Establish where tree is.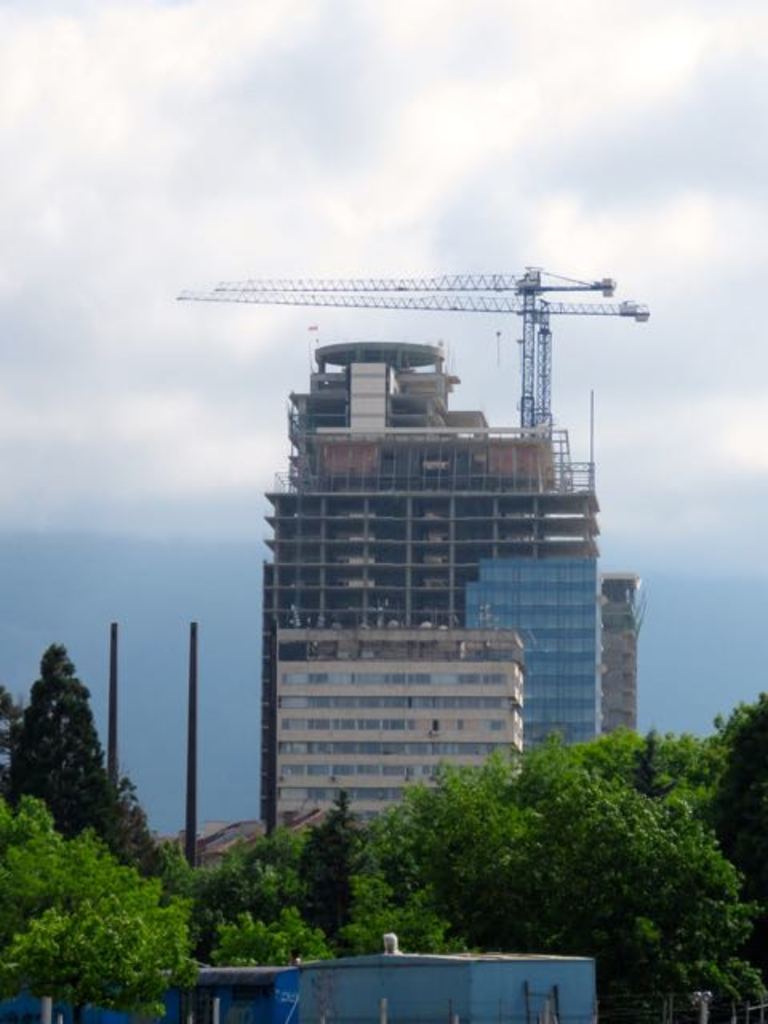
Established at 8,627,123,870.
